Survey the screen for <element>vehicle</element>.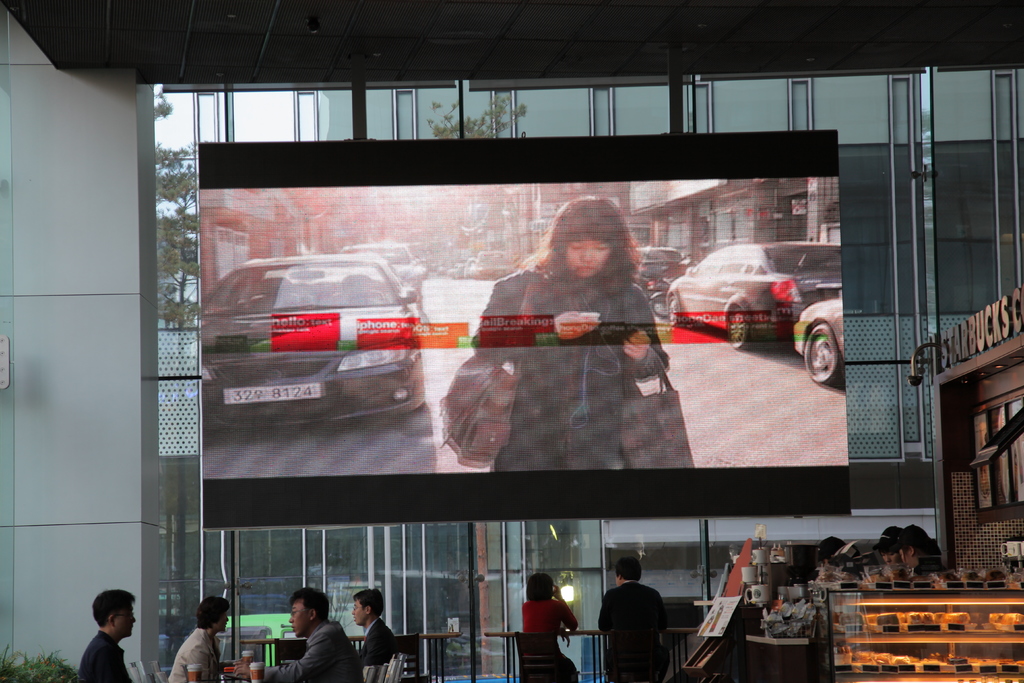
Survey found: 337/239/428/300.
